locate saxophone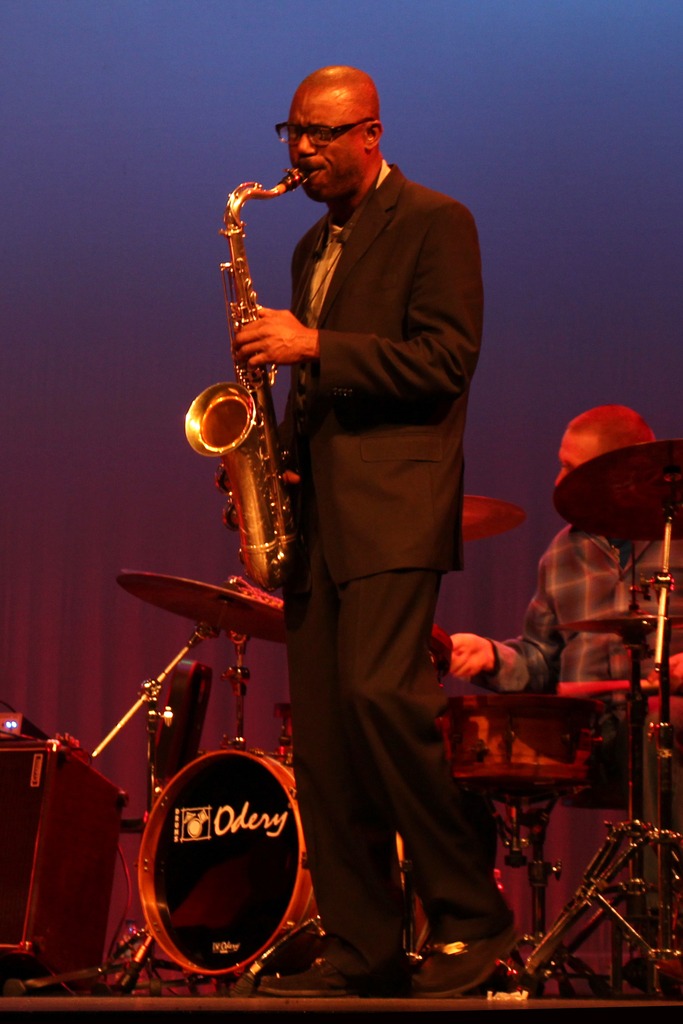
l=186, t=157, r=318, b=586
